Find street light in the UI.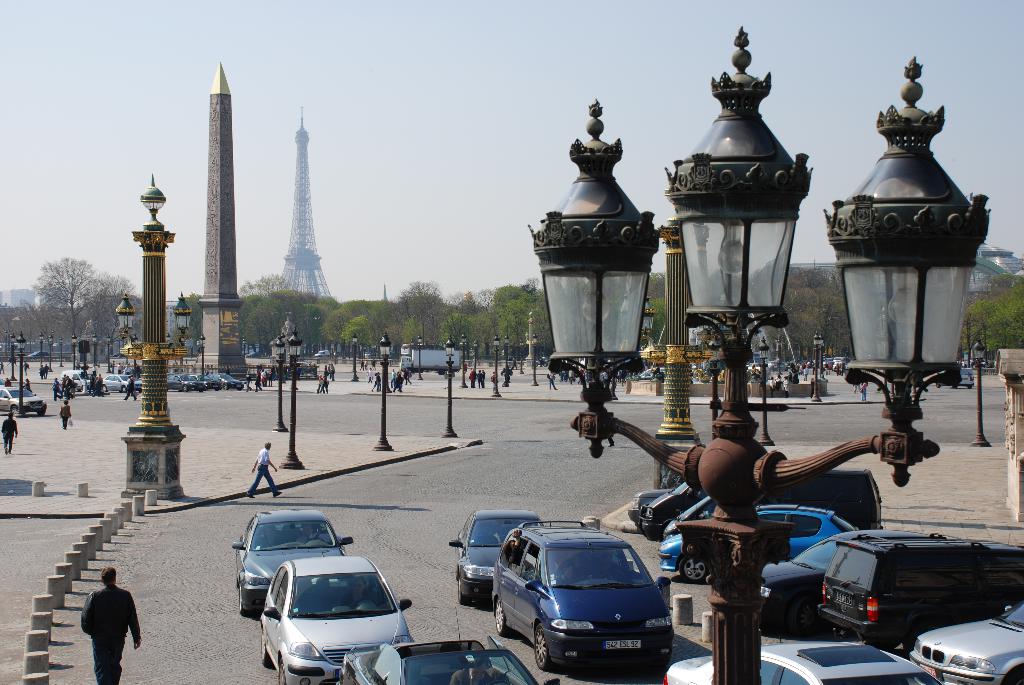
UI element at [346,333,361,381].
